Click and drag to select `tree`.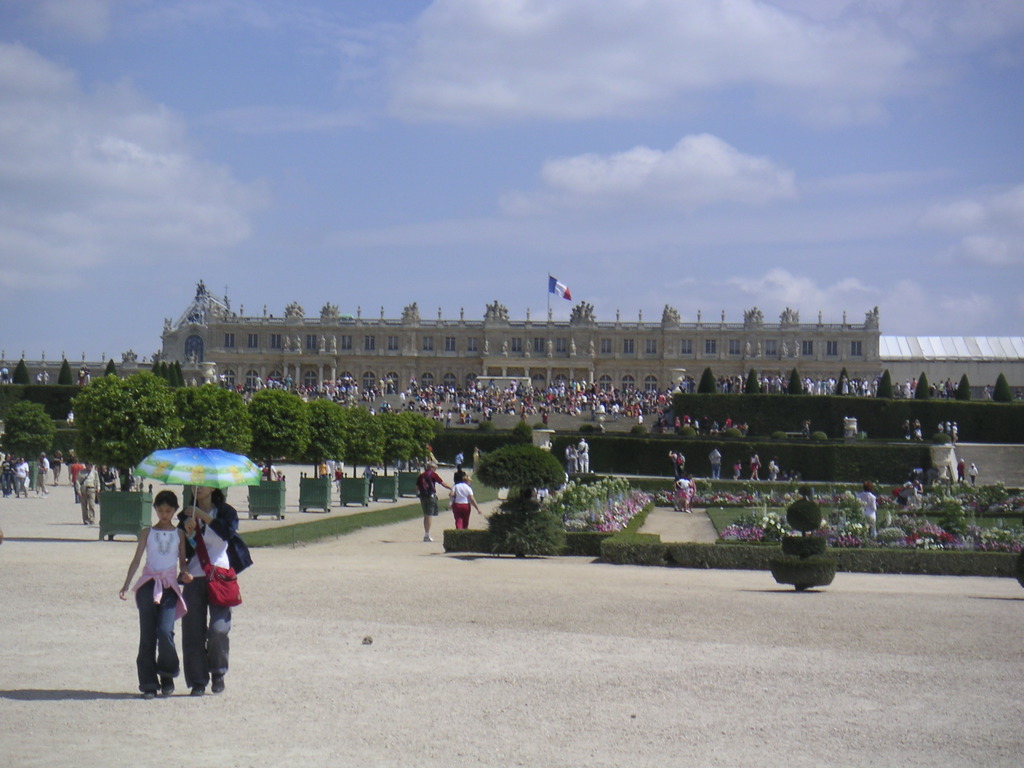
Selection: (x1=835, y1=367, x2=860, y2=397).
